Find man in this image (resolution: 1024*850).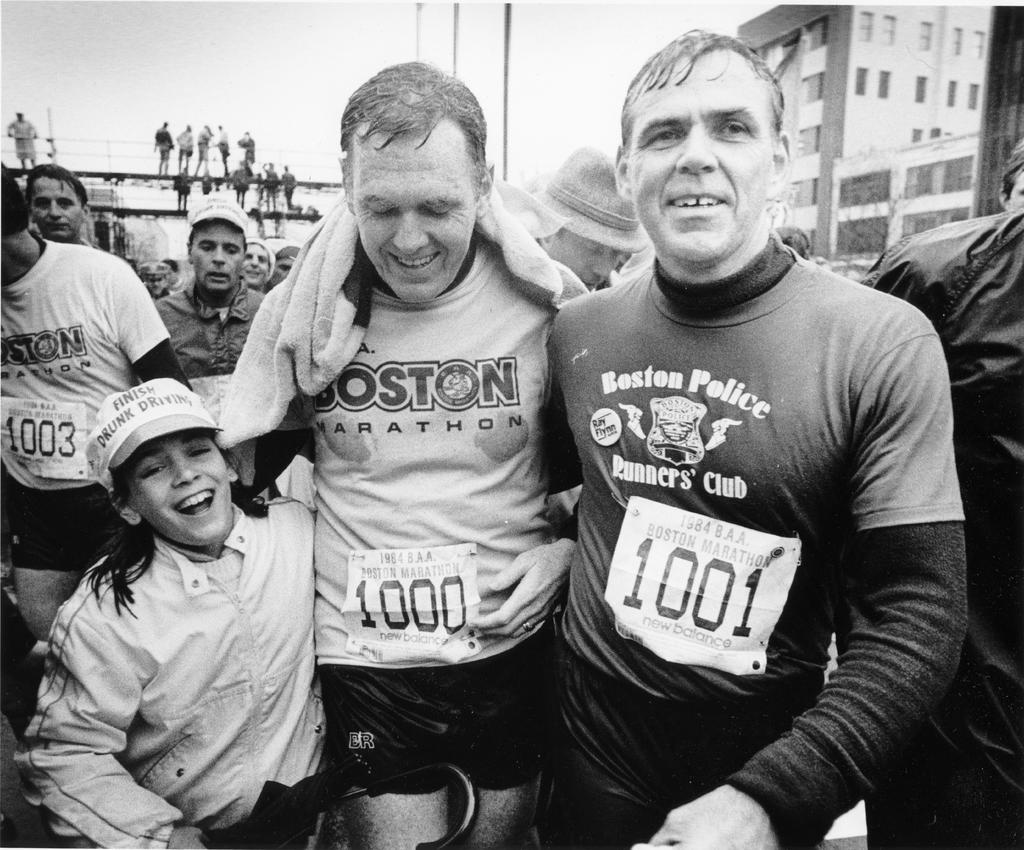
region(243, 237, 276, 296).
